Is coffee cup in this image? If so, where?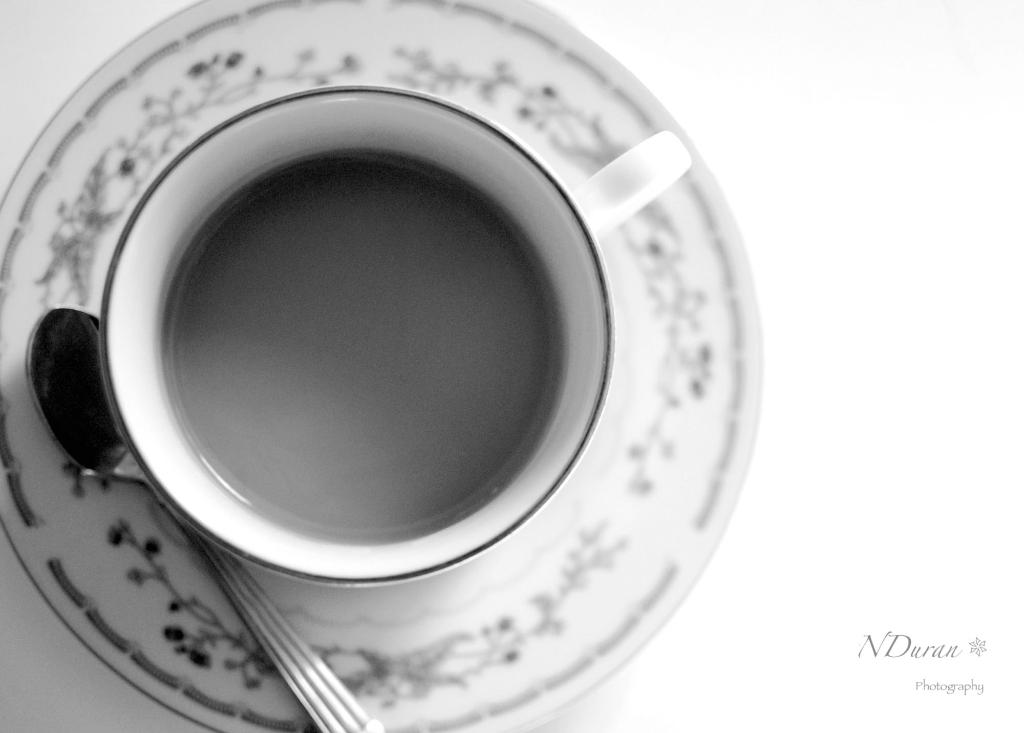
Yes, at {"left": 92, "top": 76, "right": 690, "bottom": 595}.
